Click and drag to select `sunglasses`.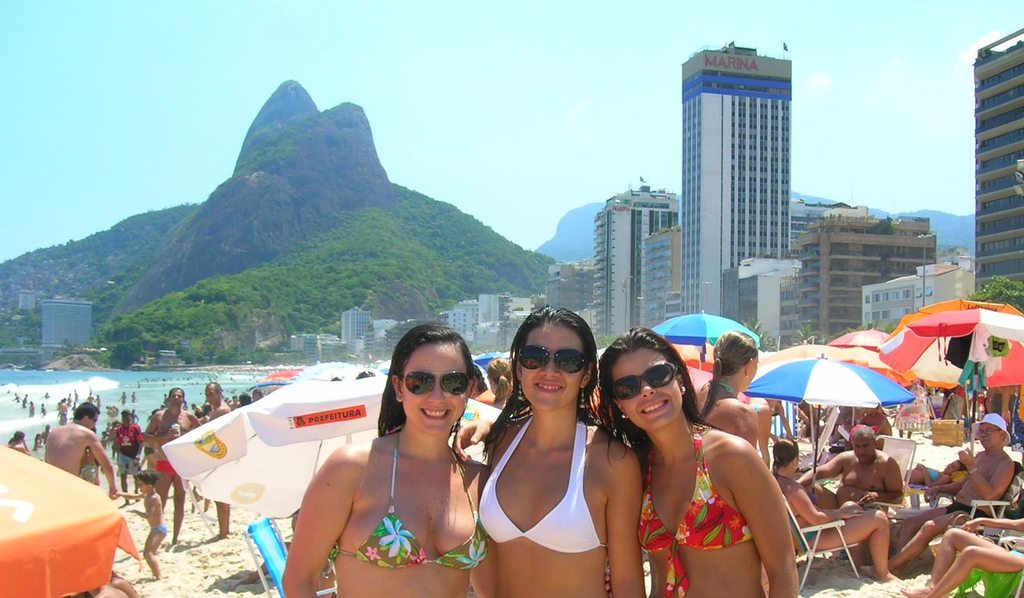
Selection: (left=608, top=360, right=678, bottom=401).
